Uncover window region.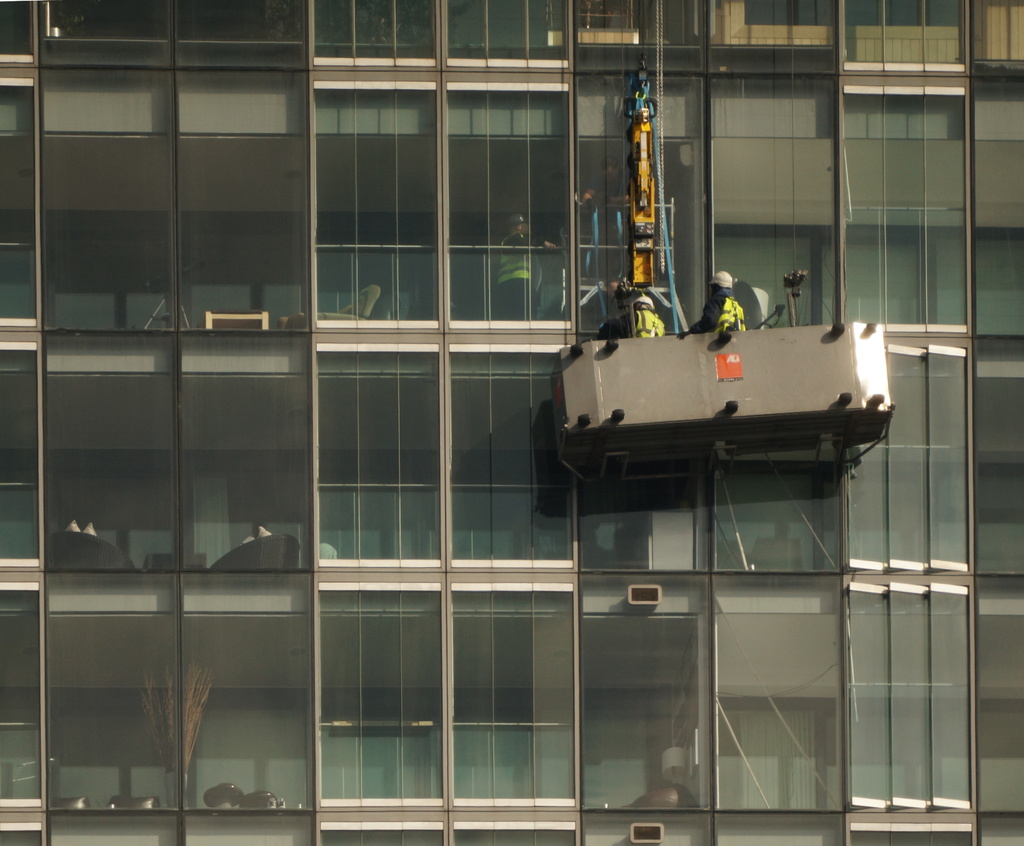
Uncovered: (left=709, top=74, right=845, bottom=327).
